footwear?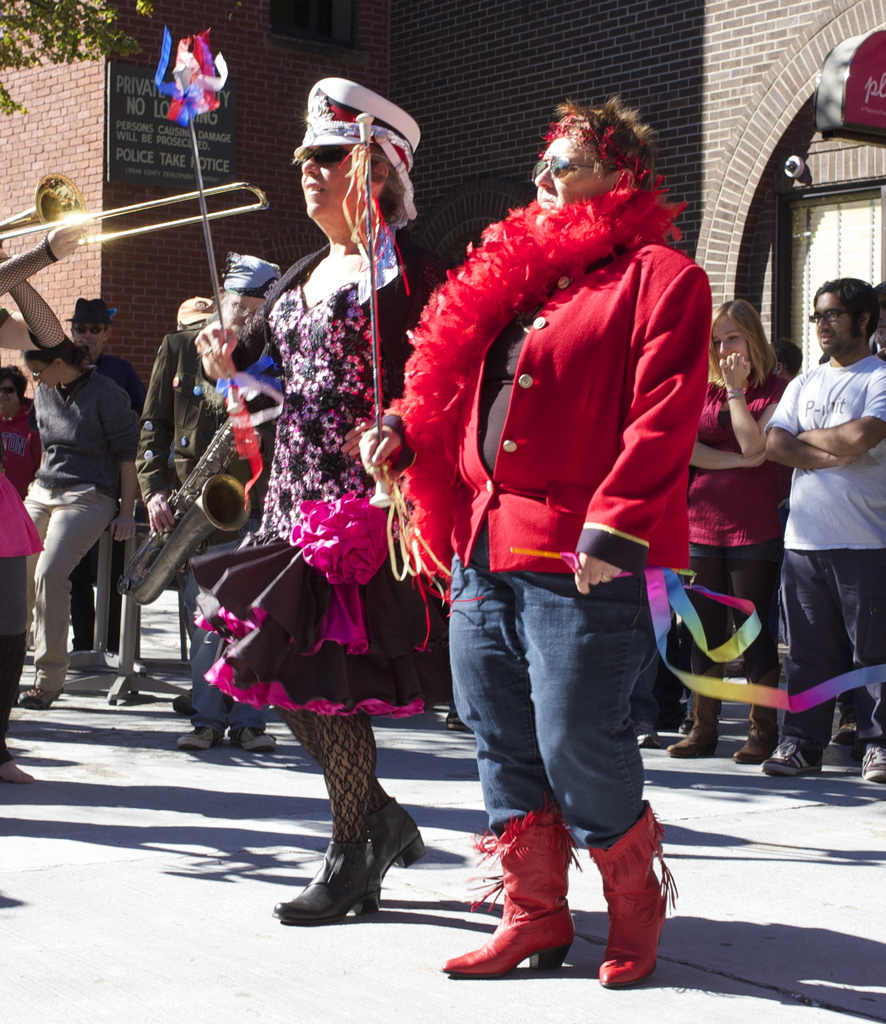
729, 665, 781, 756
